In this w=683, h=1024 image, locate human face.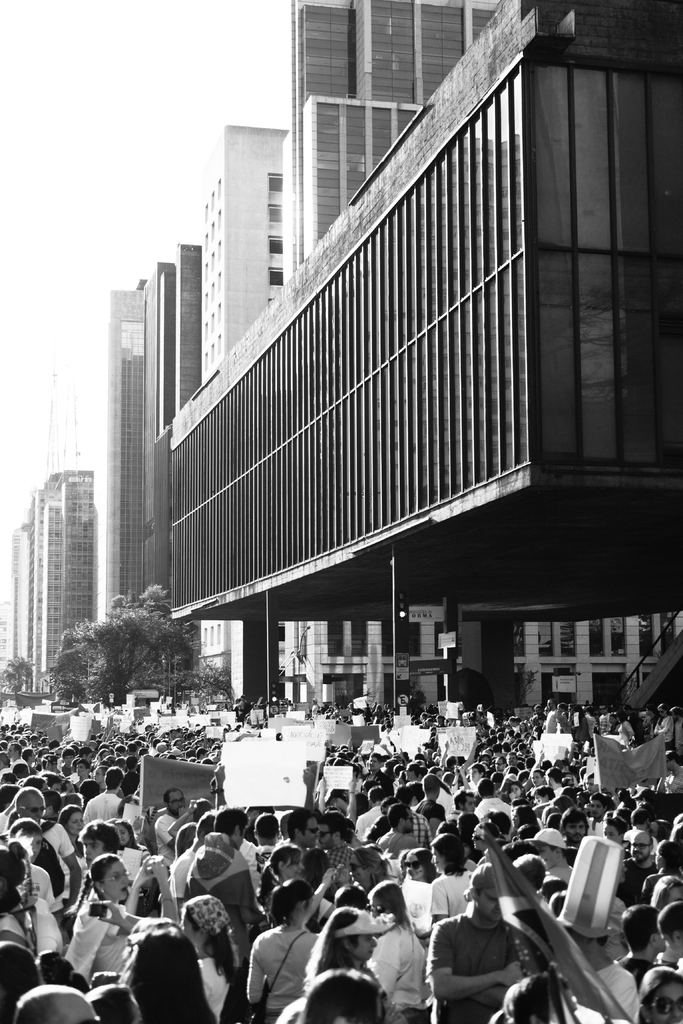
Bounding box: <bbox>354, 933, 378, 963</bbox>.
